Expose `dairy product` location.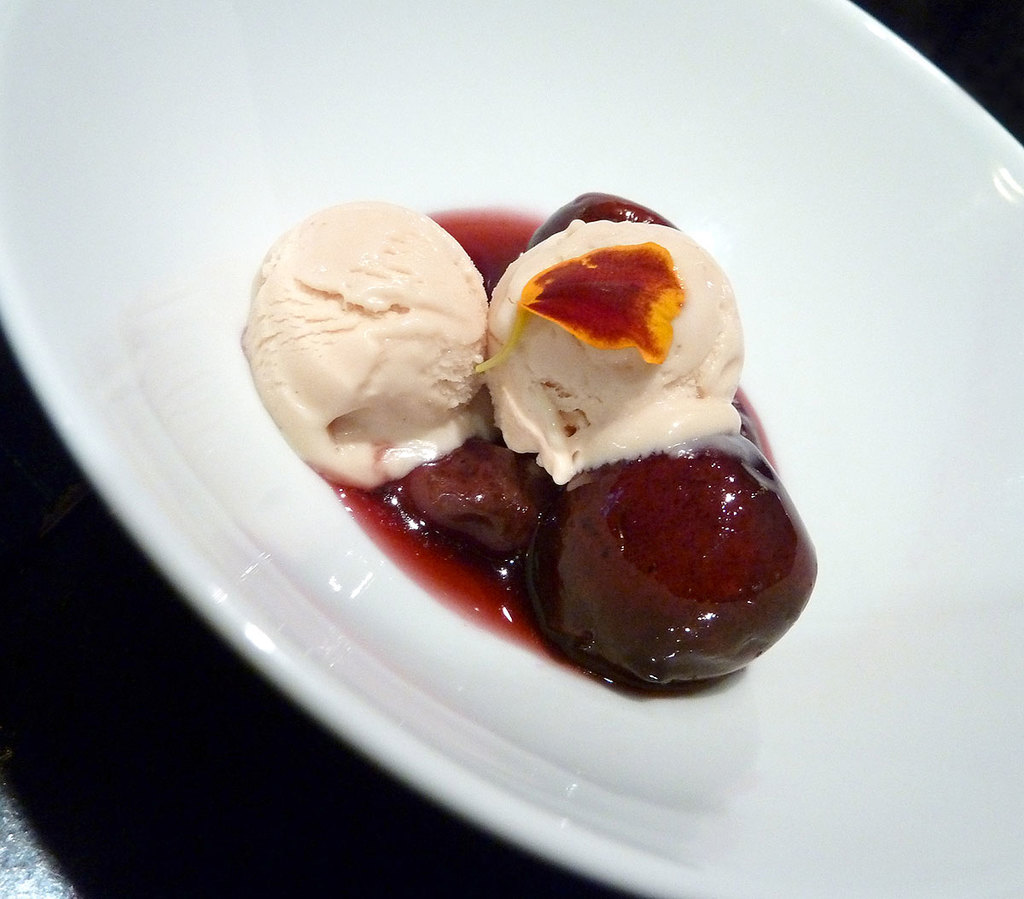
Exposed at rect(265, 198, 490, 487).
